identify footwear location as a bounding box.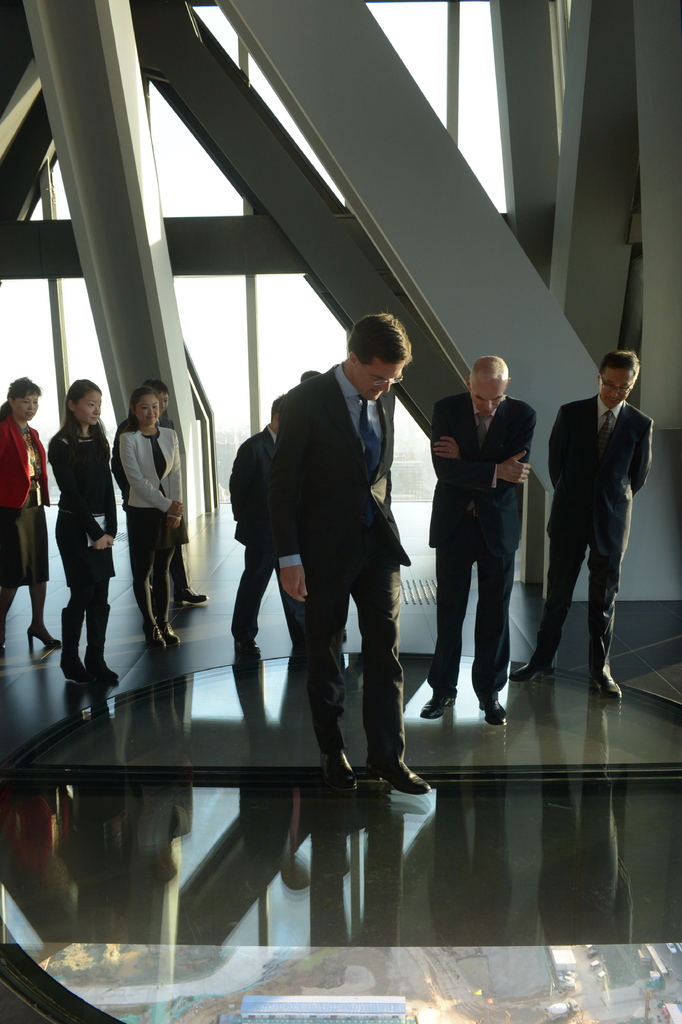
left=57, top=607, right=97, bottom=687.
